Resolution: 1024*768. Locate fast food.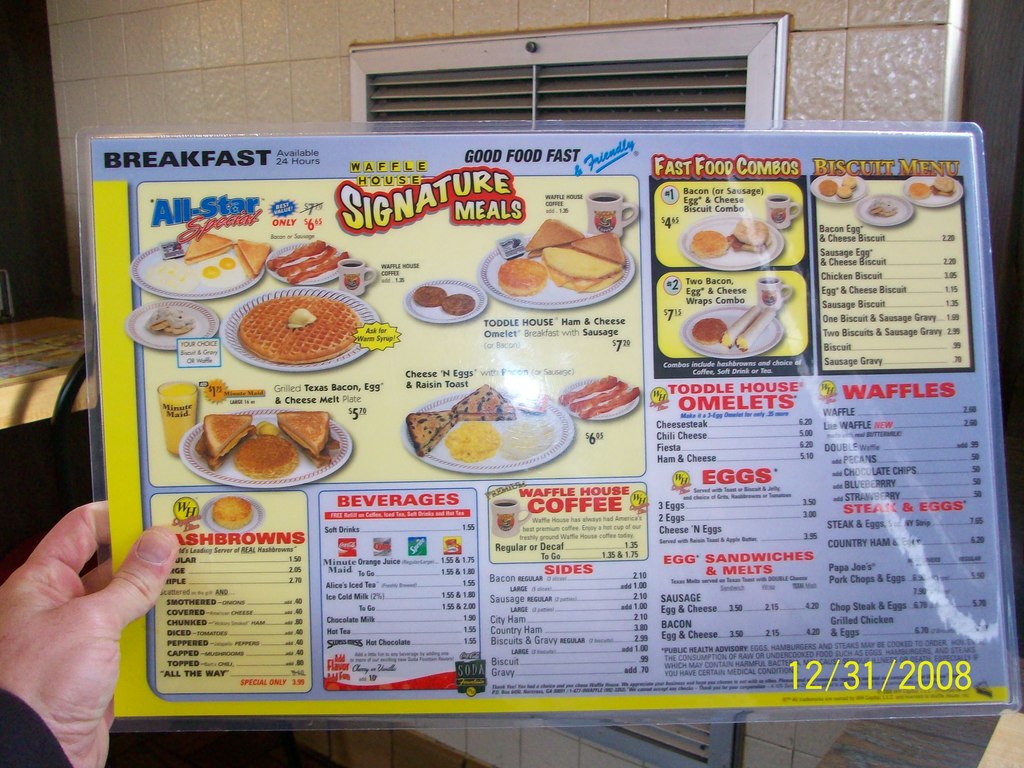
l=186, t=406, r=349, b=486.
